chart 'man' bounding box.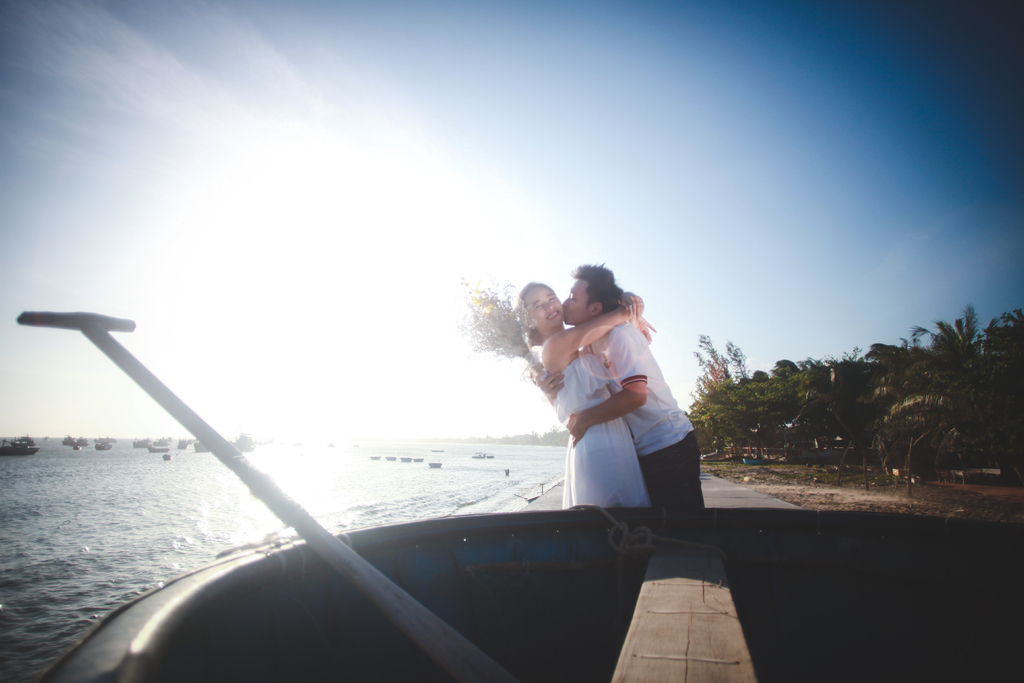
Charted: (left=534, top=263, right=705, bottom=509).
